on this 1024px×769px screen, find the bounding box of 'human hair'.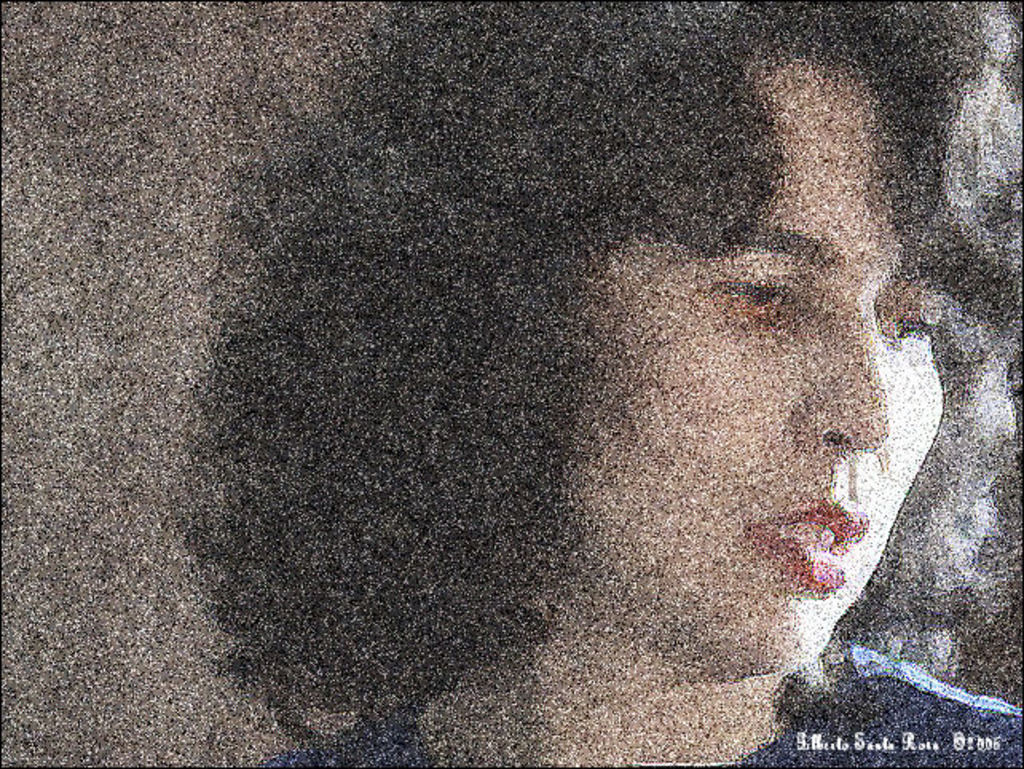
Bounding box: Rect(172, 0, 1022, 767).
